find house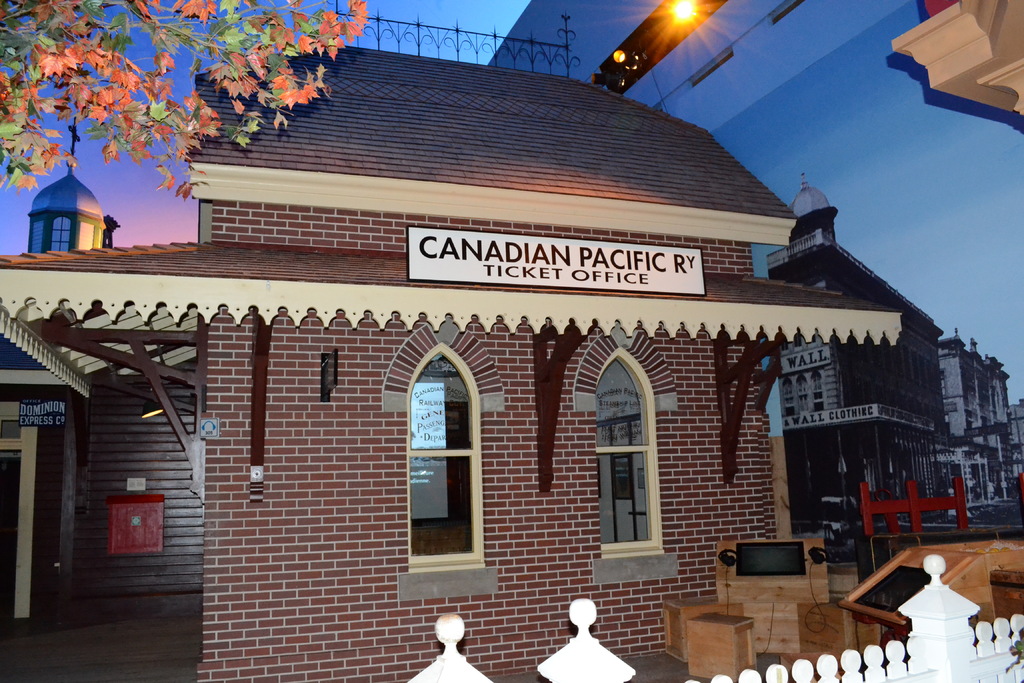
<box>486,1,1023,544</box>
